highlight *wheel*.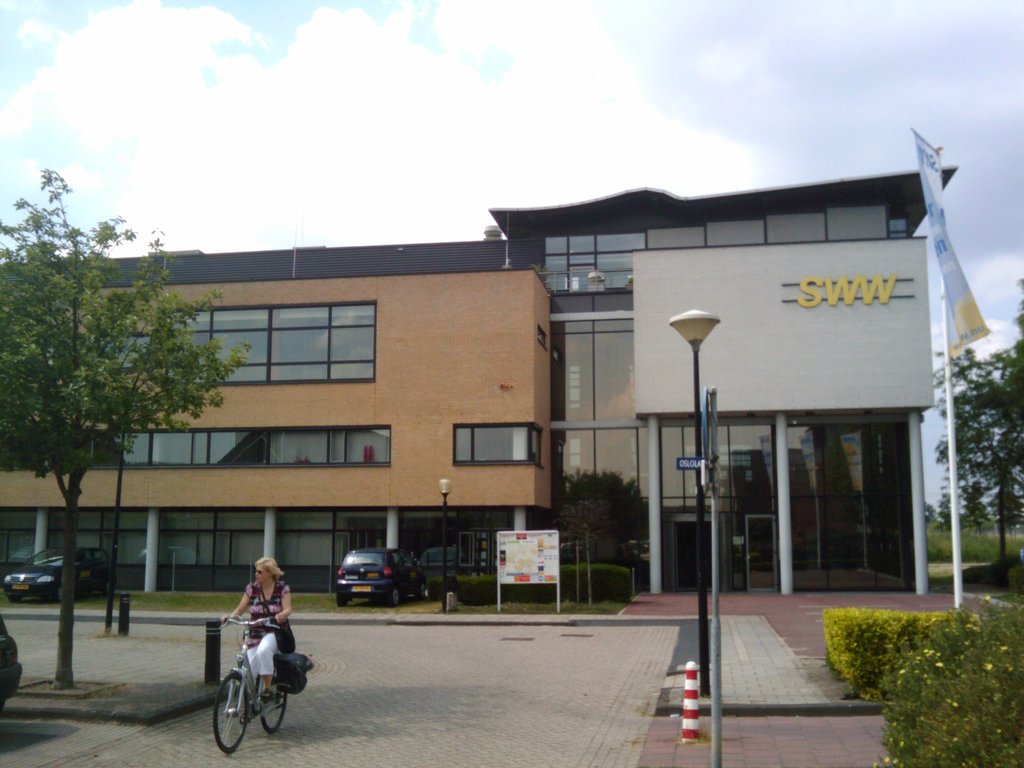
Highlighted region: <region>211, 667, 248, 753</region>.
